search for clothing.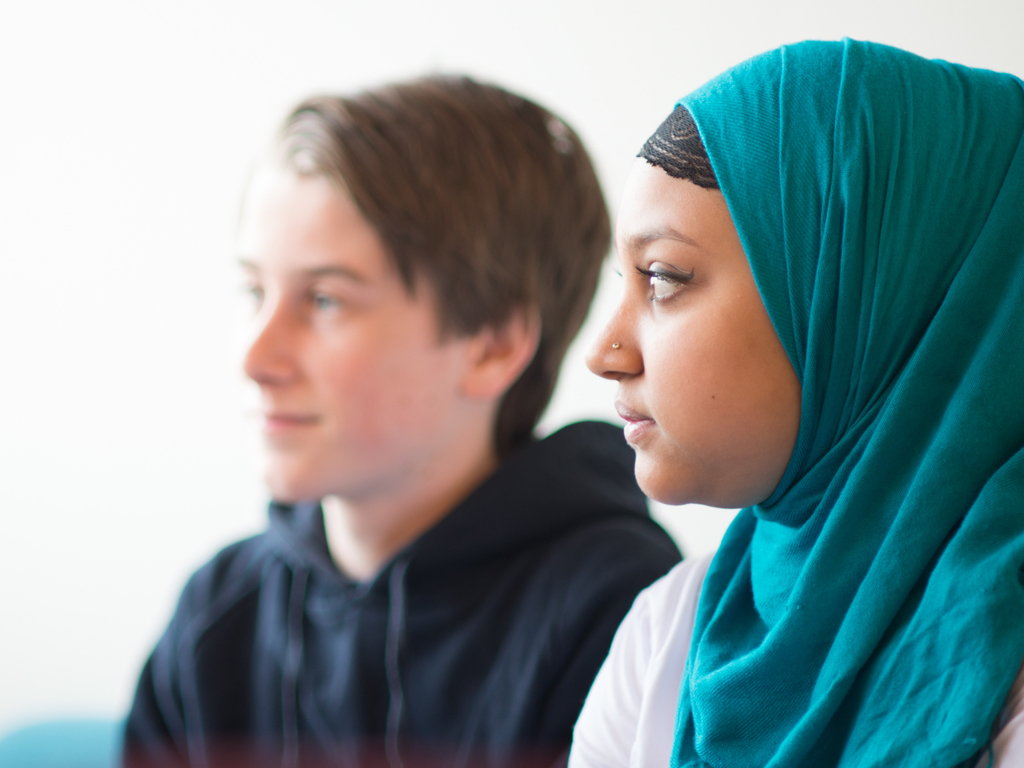
Found at <bbox>495, 67, 1002, 767</bbox>.
